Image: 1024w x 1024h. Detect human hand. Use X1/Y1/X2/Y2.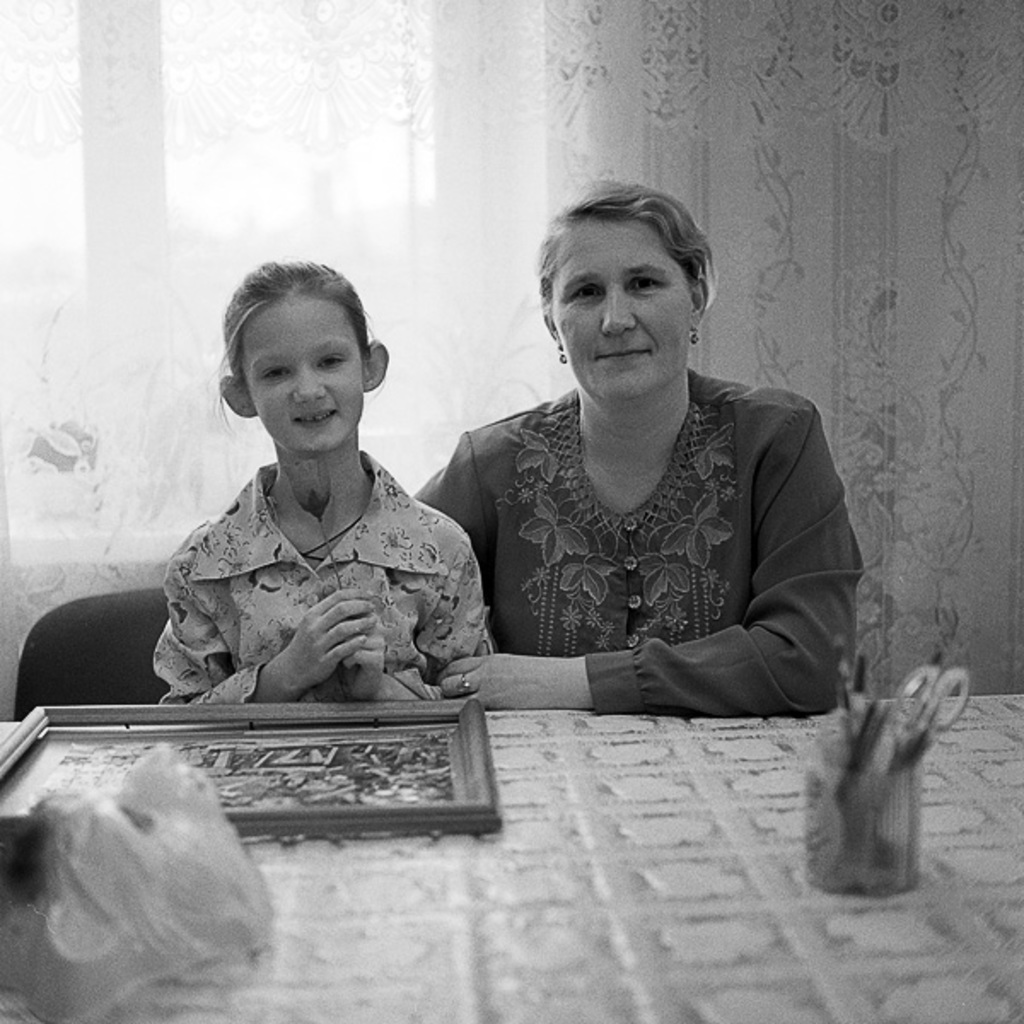
440/652/502/698.
